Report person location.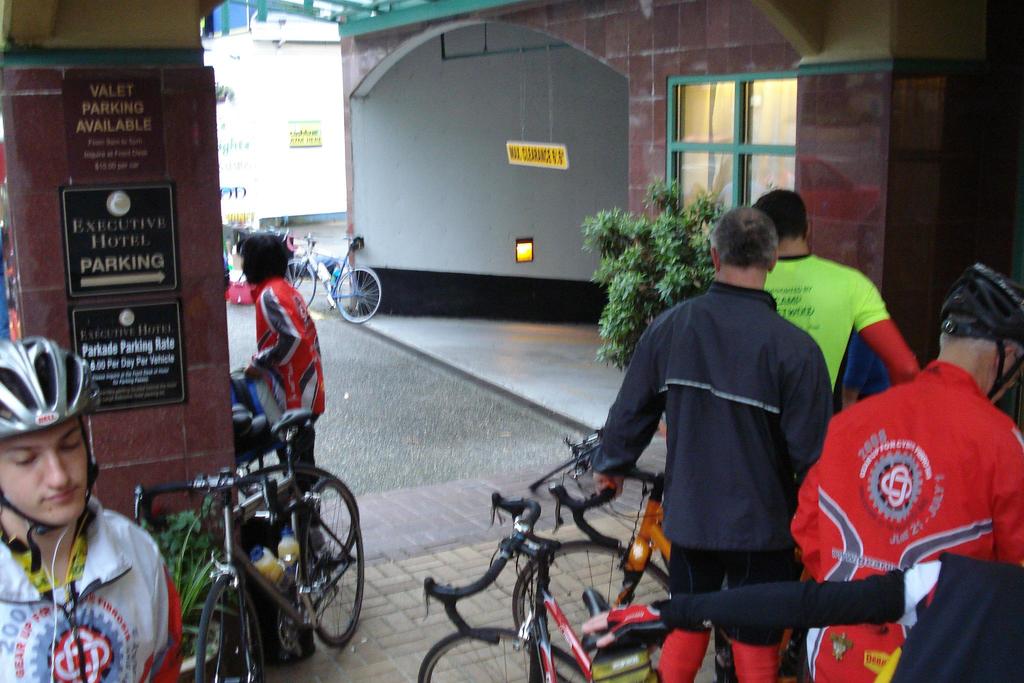
Report: [231, 229, 326, 591].
